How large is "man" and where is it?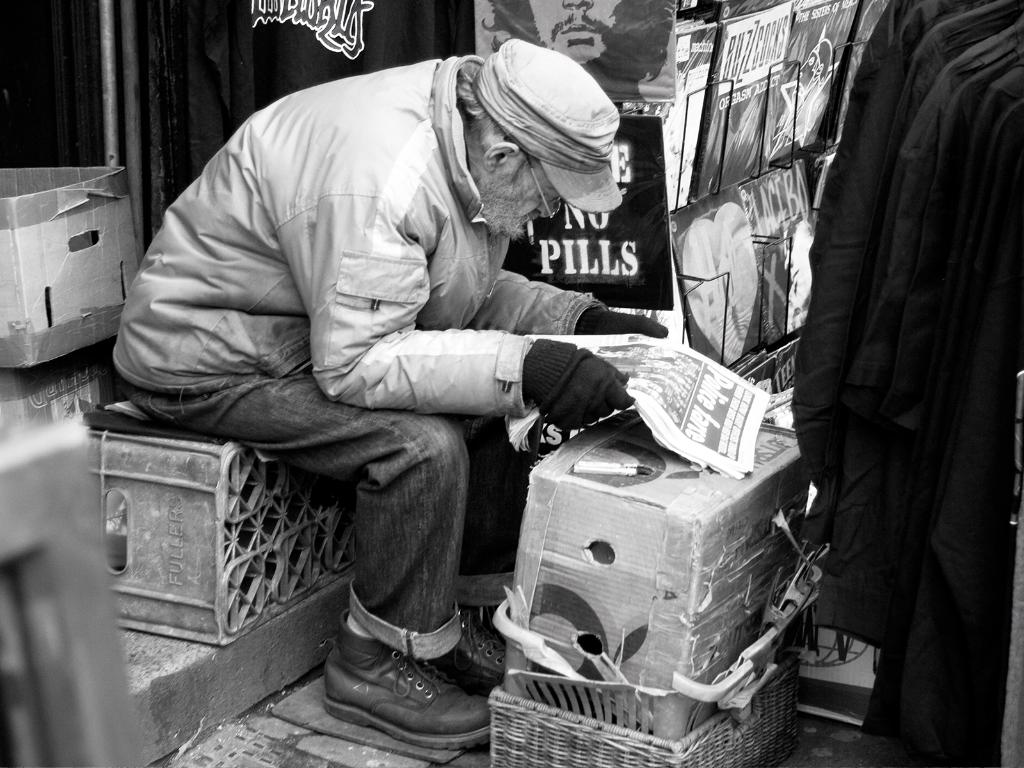
Bounding box: box(106, 10, 724, 735).
